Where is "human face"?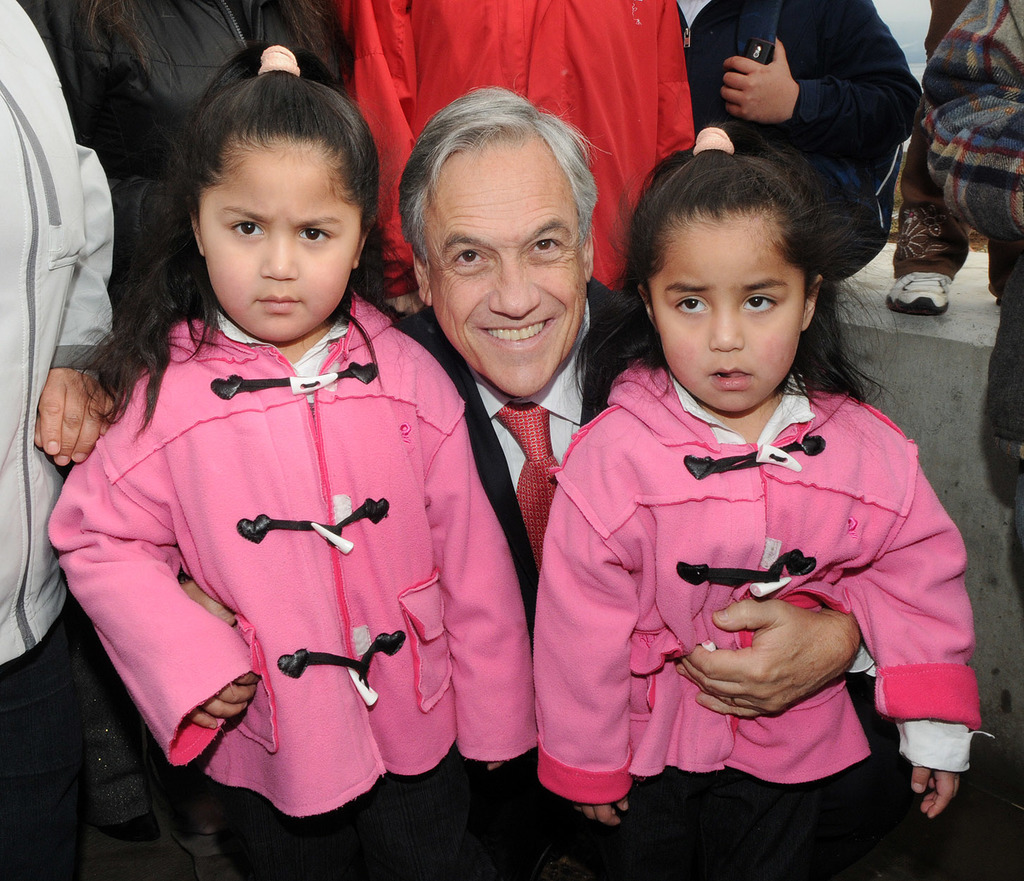
Rect(428, 142, 587, 398).
